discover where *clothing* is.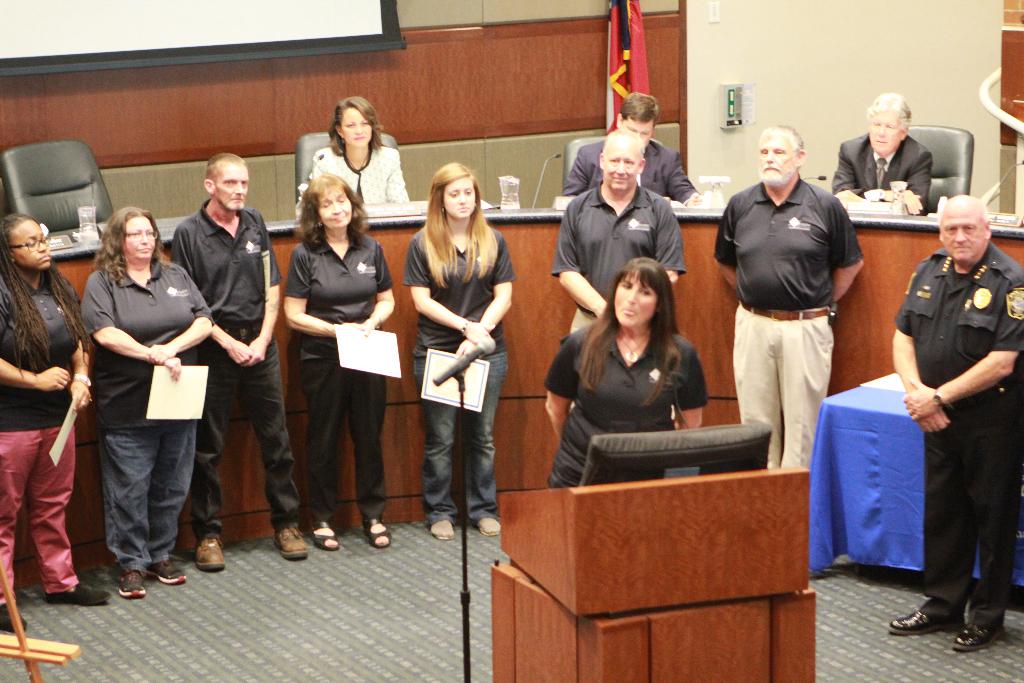
Discovered at box=[894, 247, 1023, 399].
